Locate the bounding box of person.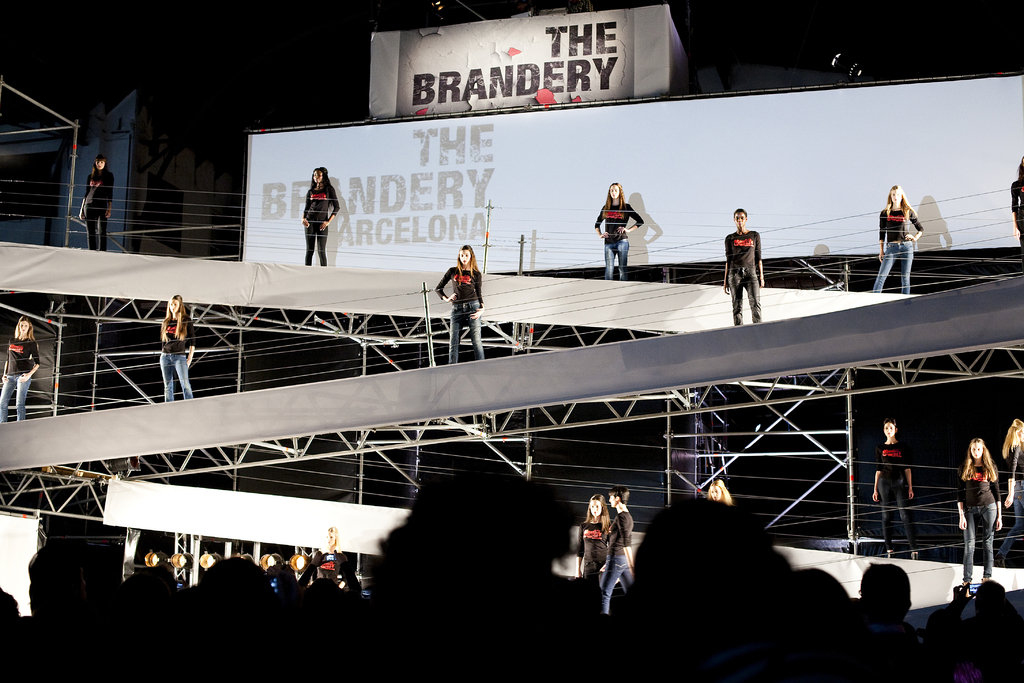
Bounding box: x1=0, y1=309, x2=43, y2=429.
